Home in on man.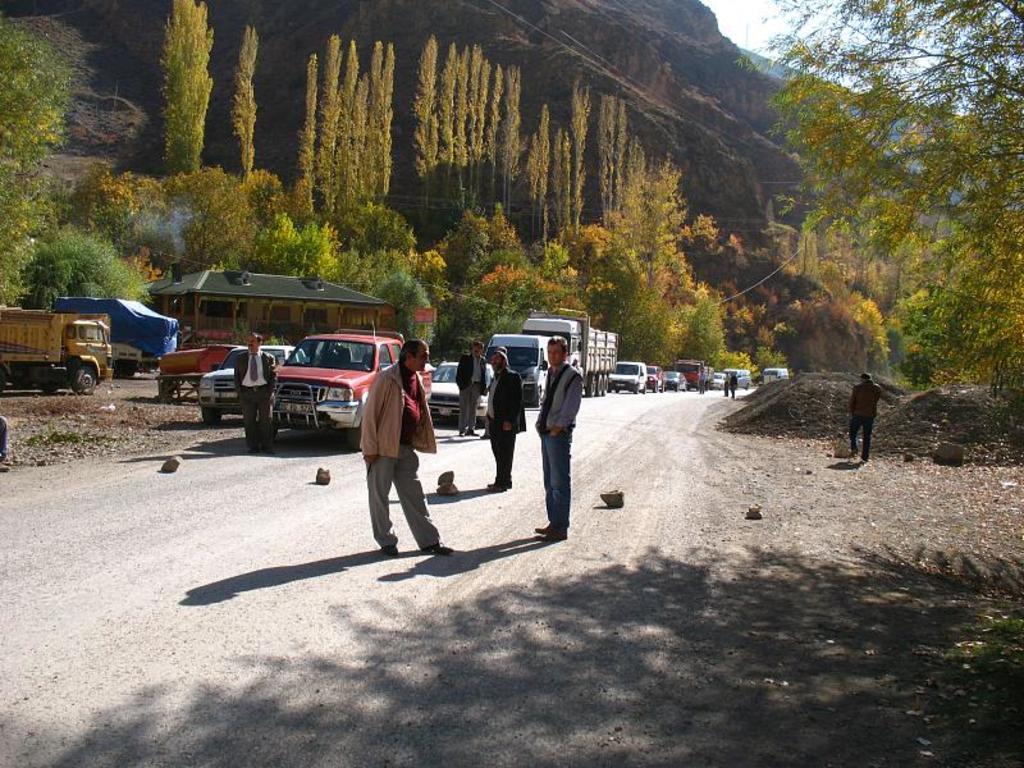
Homed in at (x1=454, y1=343, x2=480, y2=434).
